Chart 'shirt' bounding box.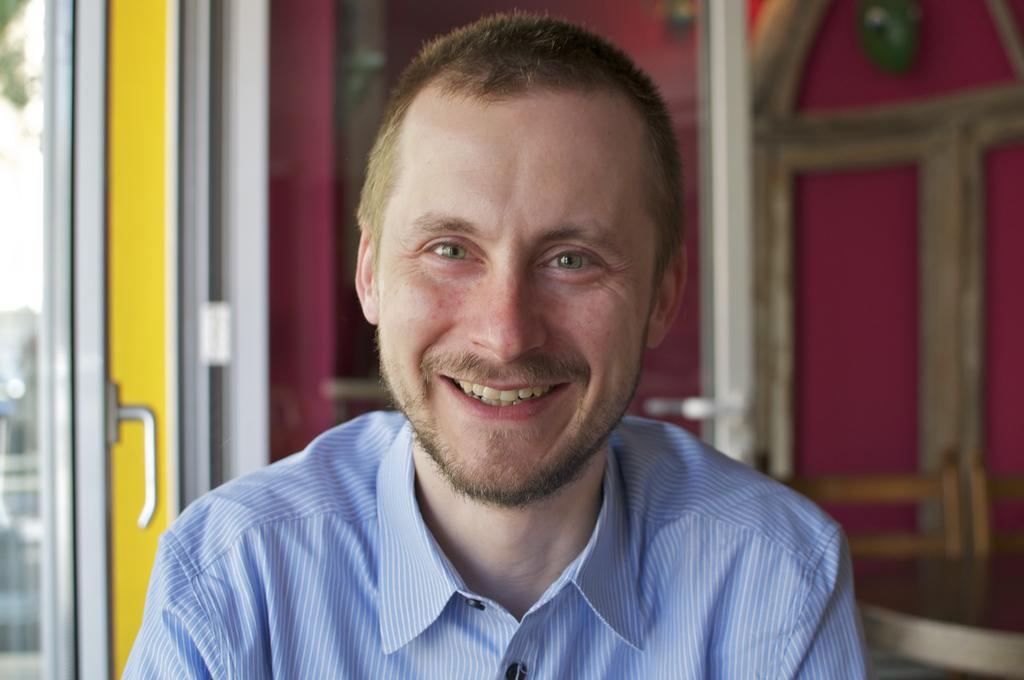
Charted: box(106, 412, 876, 679).
